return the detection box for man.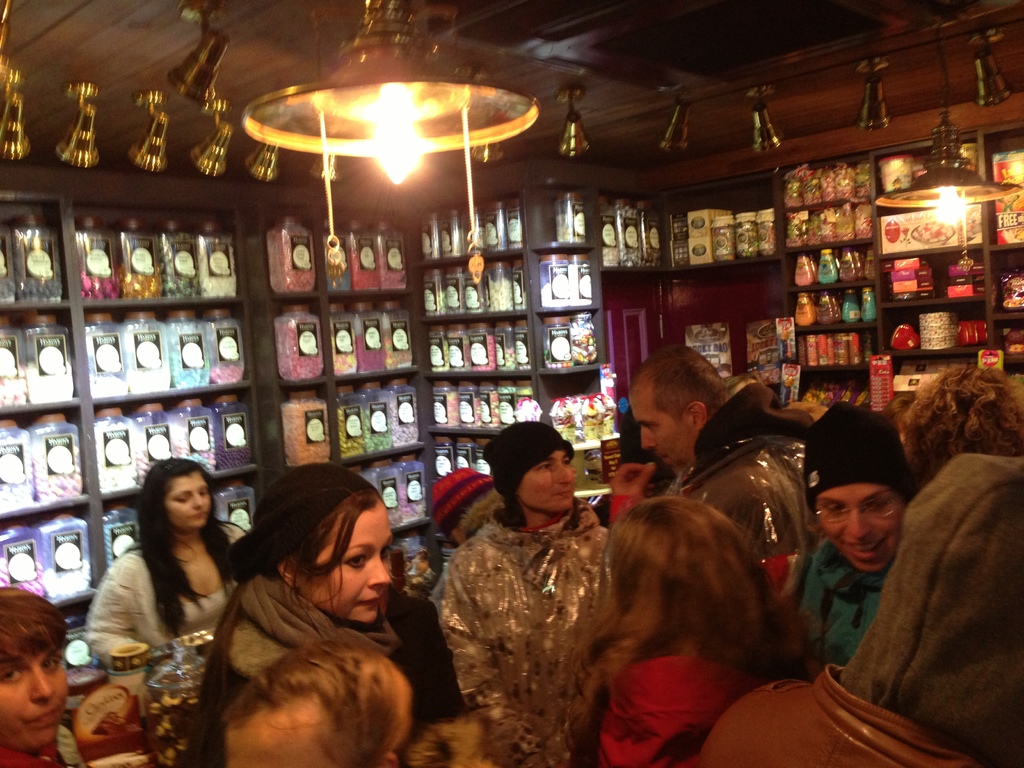
[x1=0, y1=582, x2=87, y2=767].
